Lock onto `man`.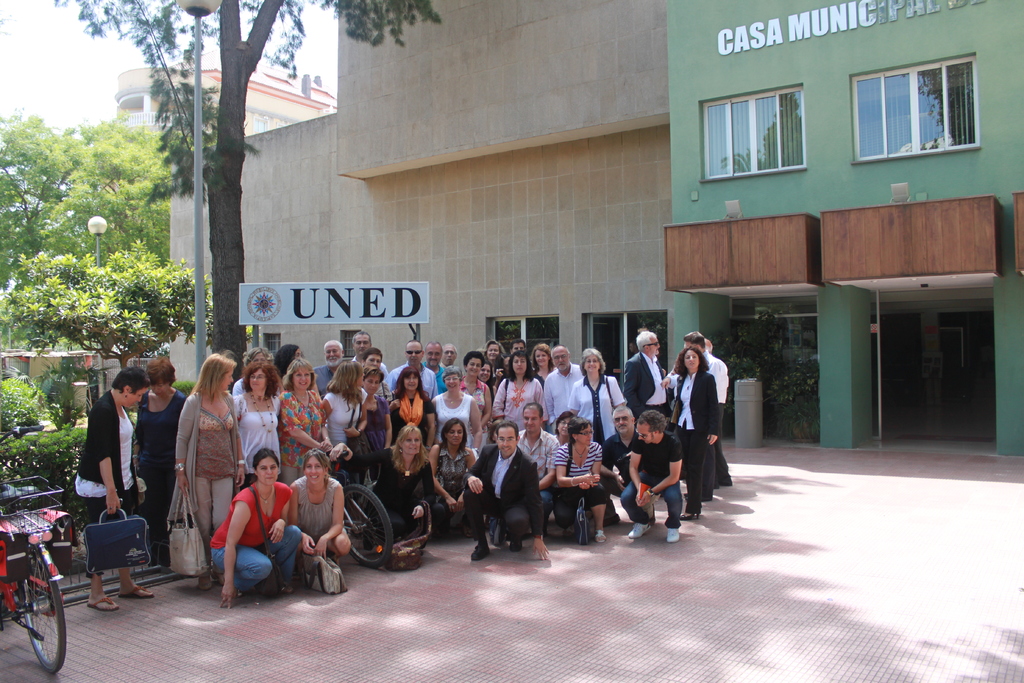
Locked: 511, 341, 524, 351.
